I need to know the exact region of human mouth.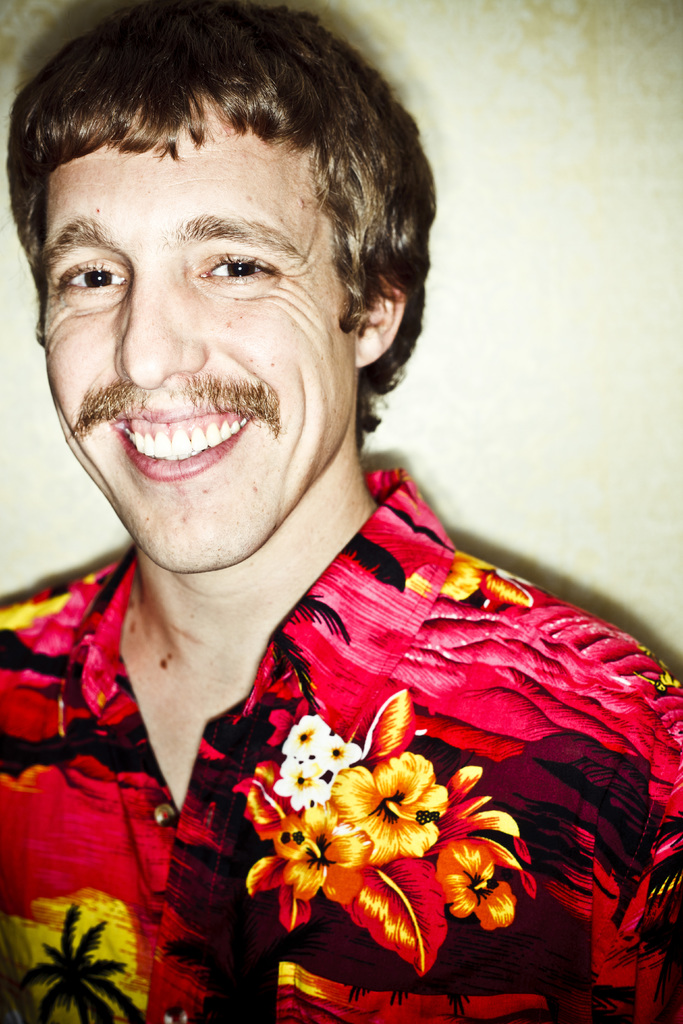
Region: x1=103, y1=389, x2=276, y2=476.
